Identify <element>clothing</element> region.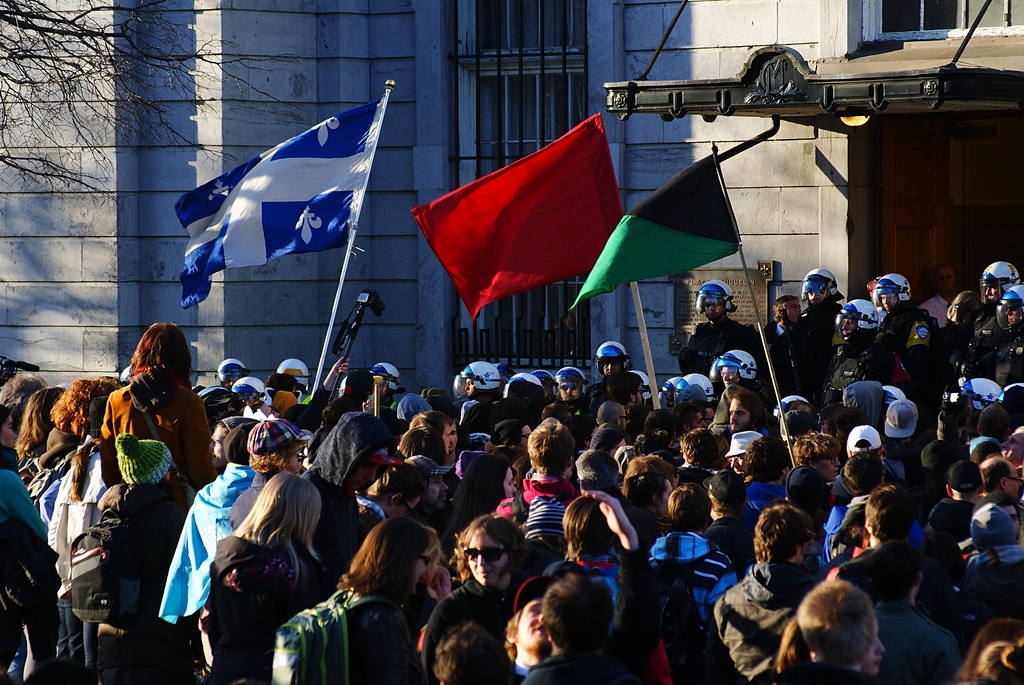
Region: pyautogui.locateOnScreen(794, 302, 839, 323).
